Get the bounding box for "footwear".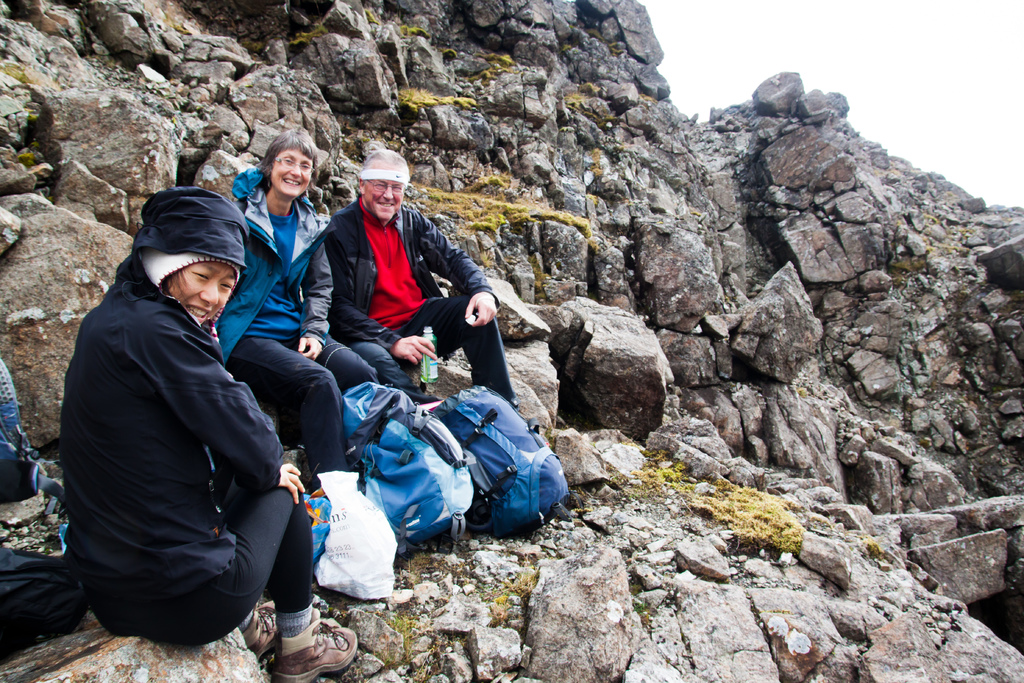
<bbox>245, 602, 283, 661</bbox>.
